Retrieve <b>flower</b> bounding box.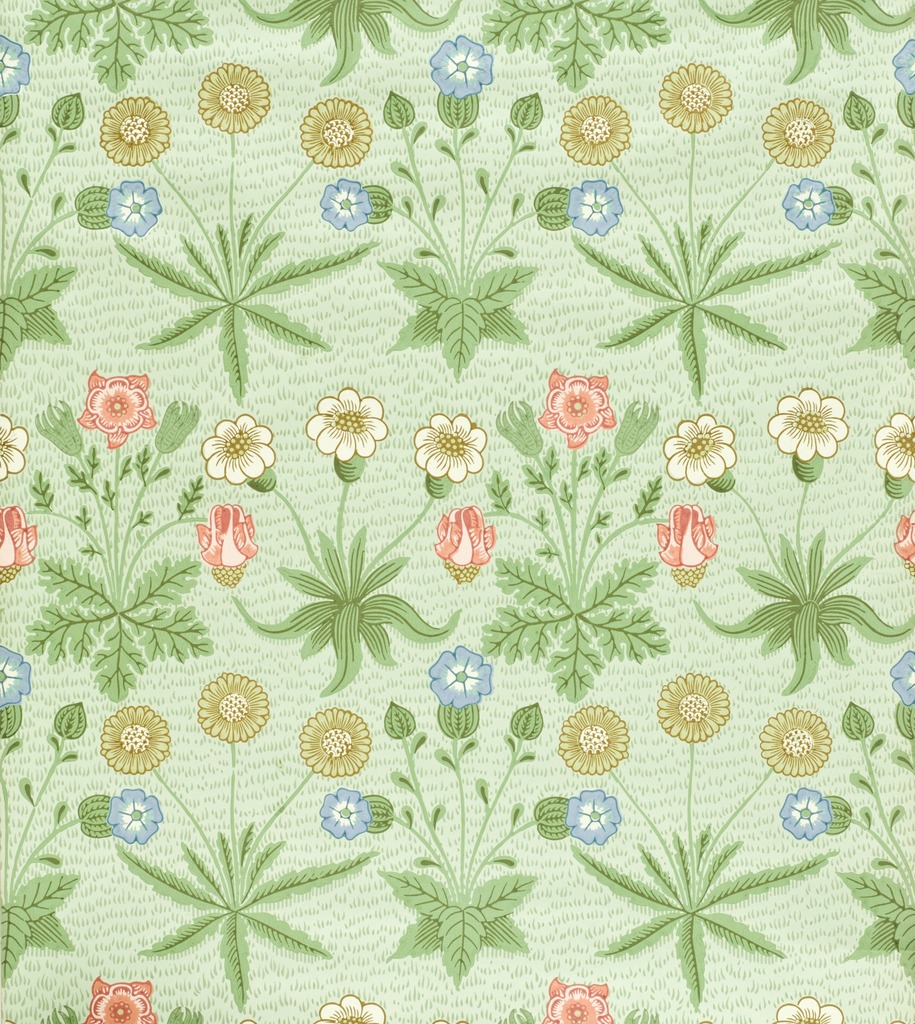
Bounding box: x1=408, y1=417, x2=489, y2=484.
